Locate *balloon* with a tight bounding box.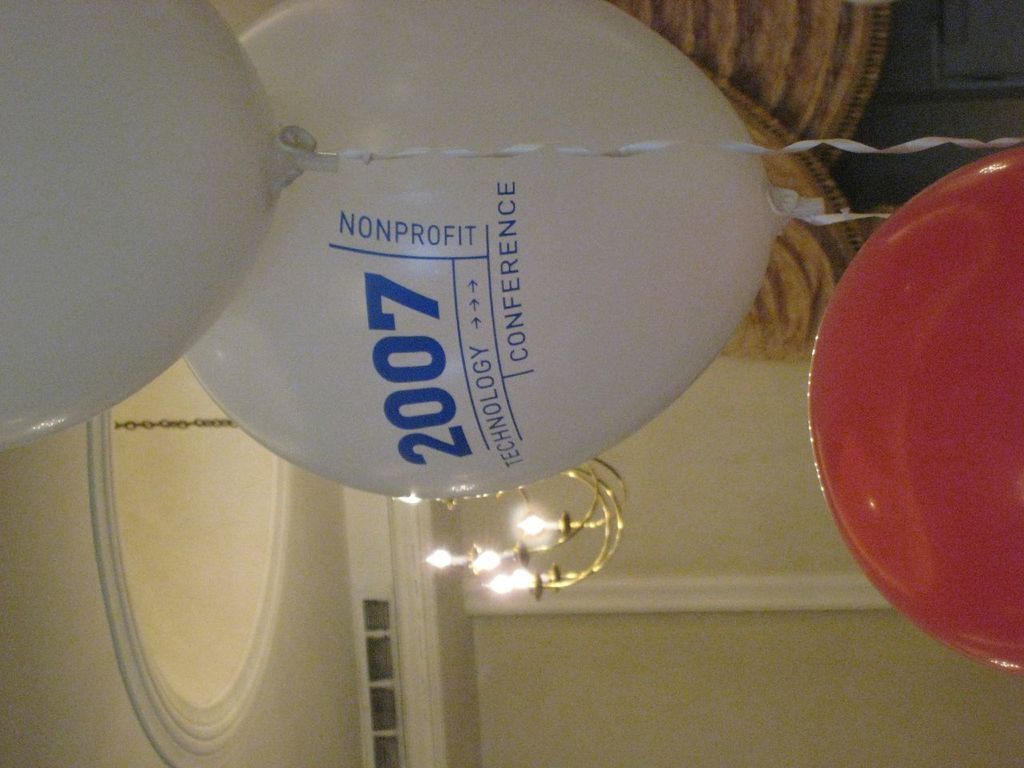
pyautogui.locateOnScreen(808, 144, 1023, 676).
